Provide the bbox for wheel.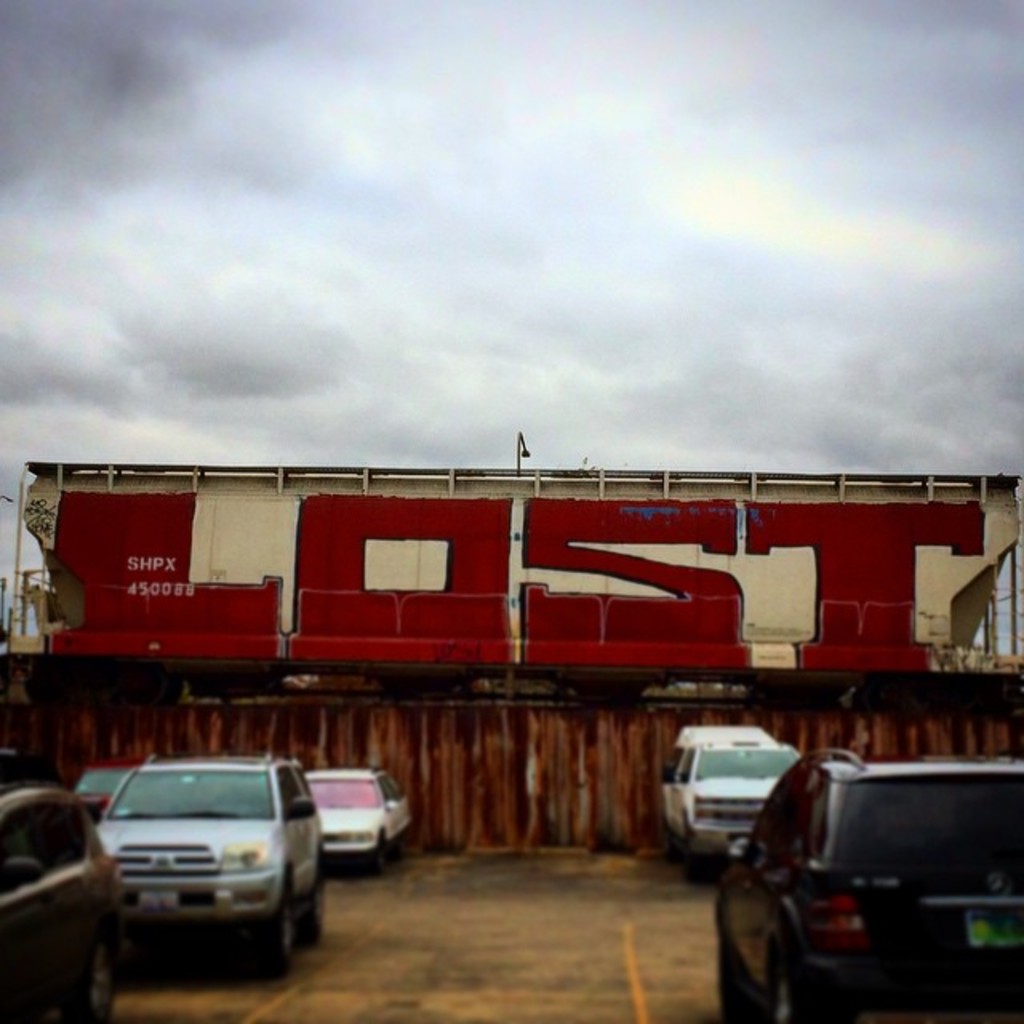
bbox(710, 920, 754, 1022).
